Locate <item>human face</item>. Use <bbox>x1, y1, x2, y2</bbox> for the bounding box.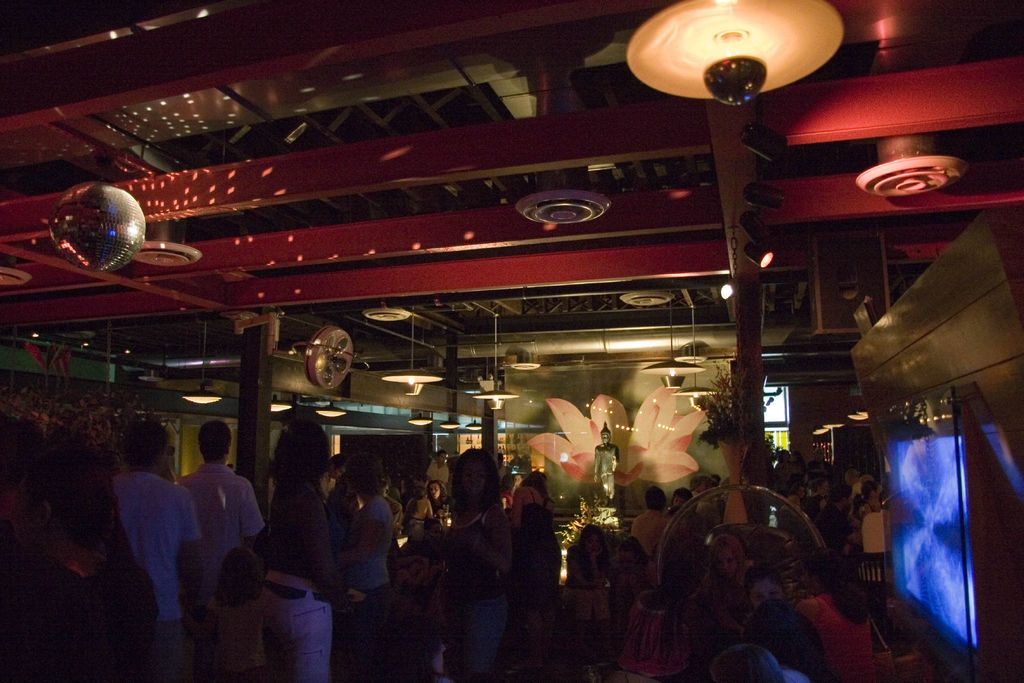
<bbox>724, 545, 748, 580</bbox>.
